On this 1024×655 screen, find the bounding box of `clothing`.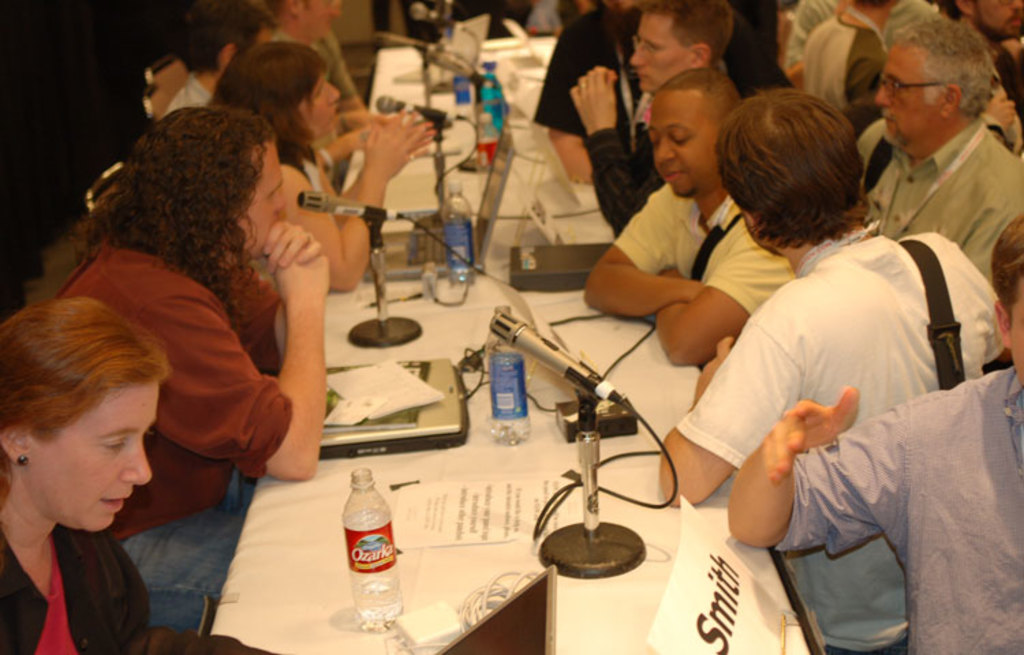
Bounding box: box(537, 0, 804, 139).
